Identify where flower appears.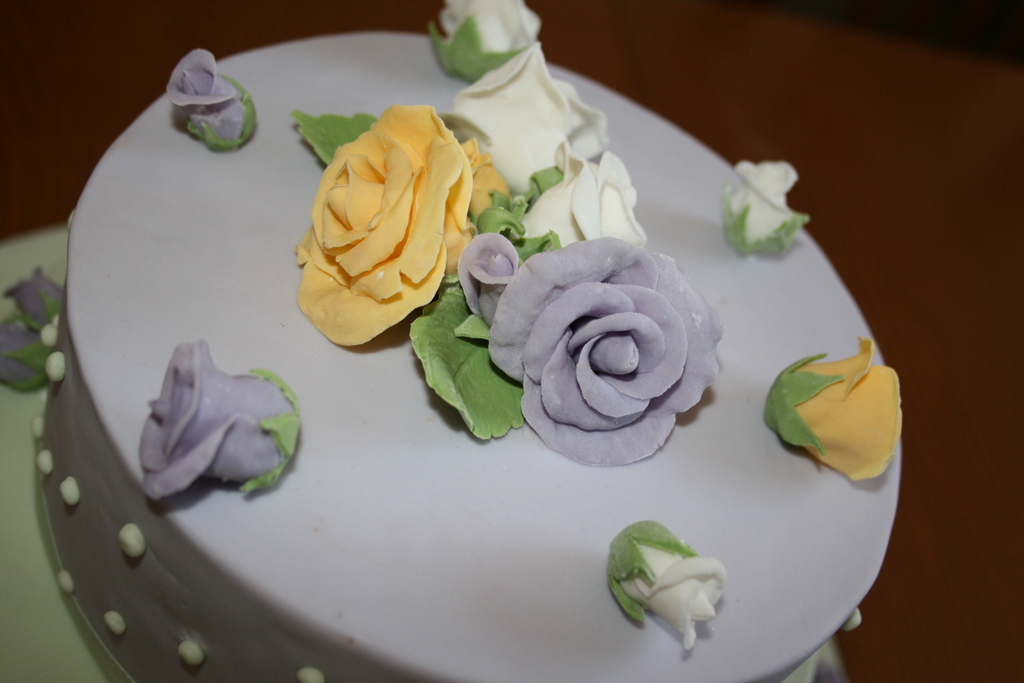
Appears at select_region(425, 0, 544, 83).
